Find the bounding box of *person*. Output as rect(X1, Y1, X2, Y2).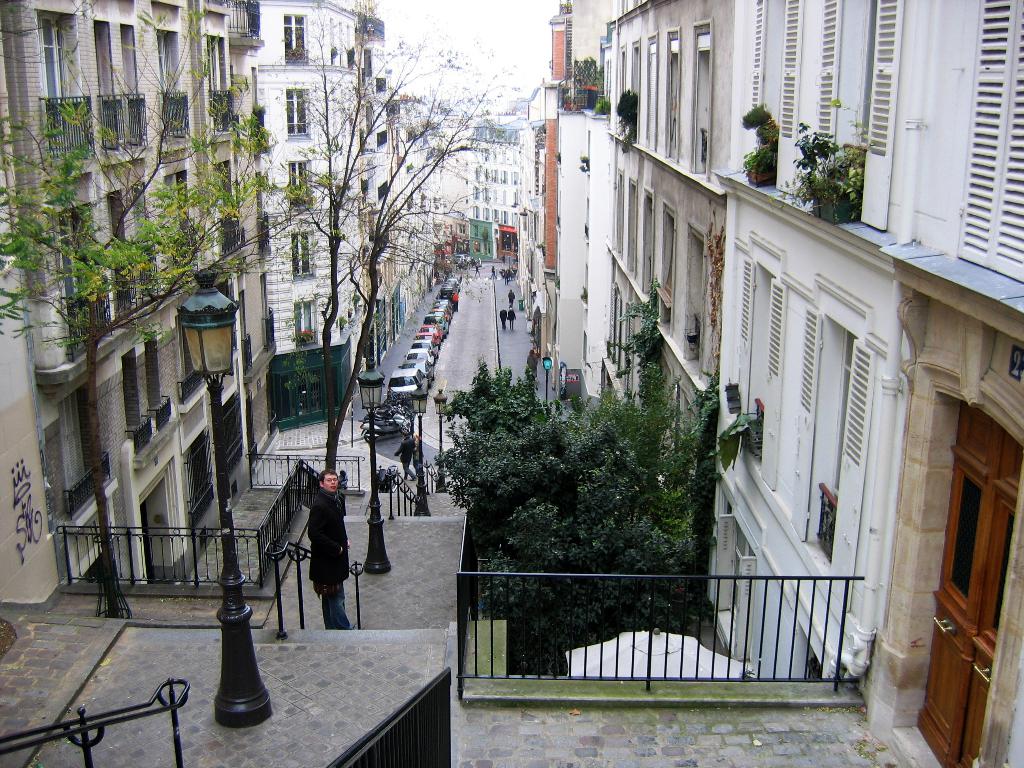
rect(504, 306, 519, 332).
